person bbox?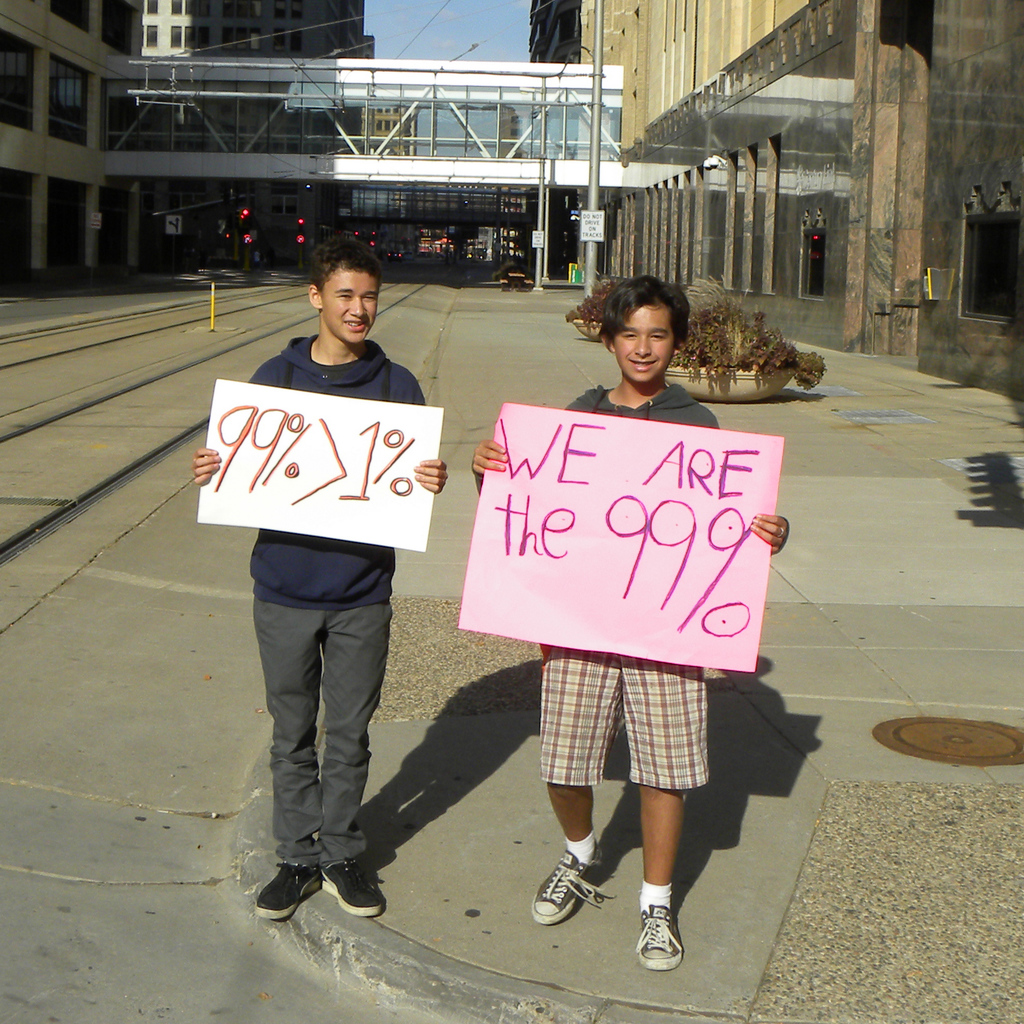
(211,237,460,927)
